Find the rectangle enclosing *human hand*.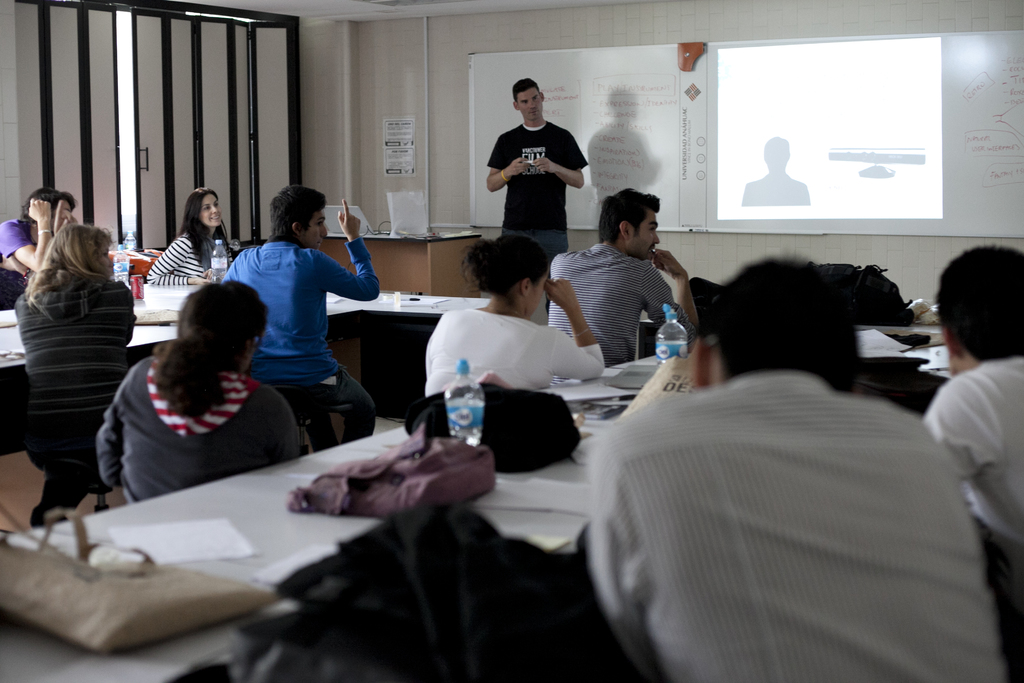
<box>193,273,213,286</box>.
